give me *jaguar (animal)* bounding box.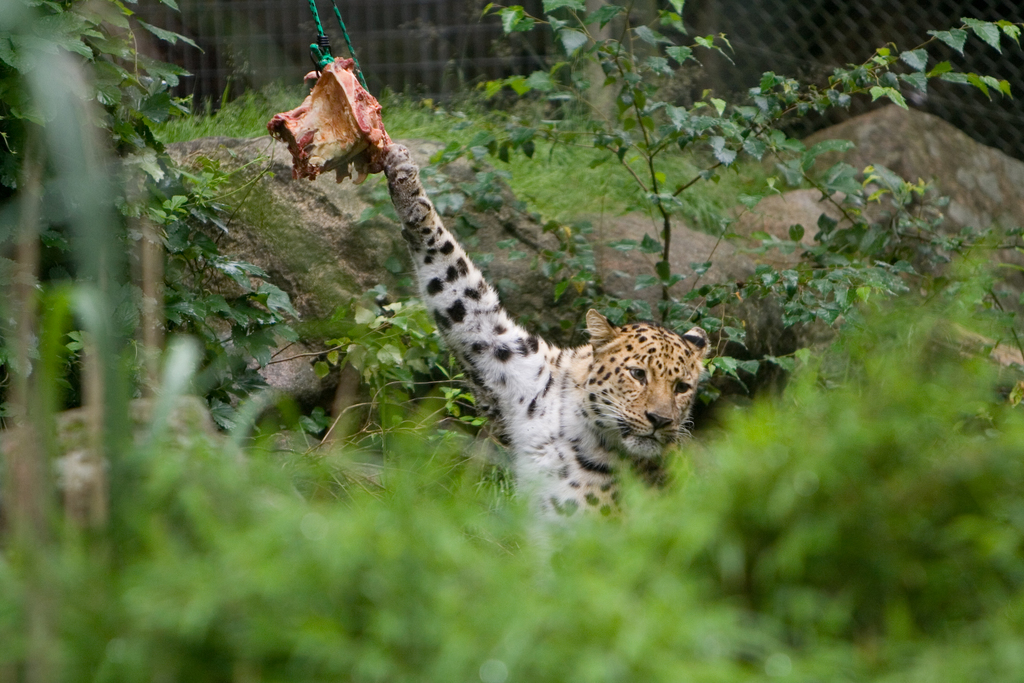
box(372, 143, 719, 601).
